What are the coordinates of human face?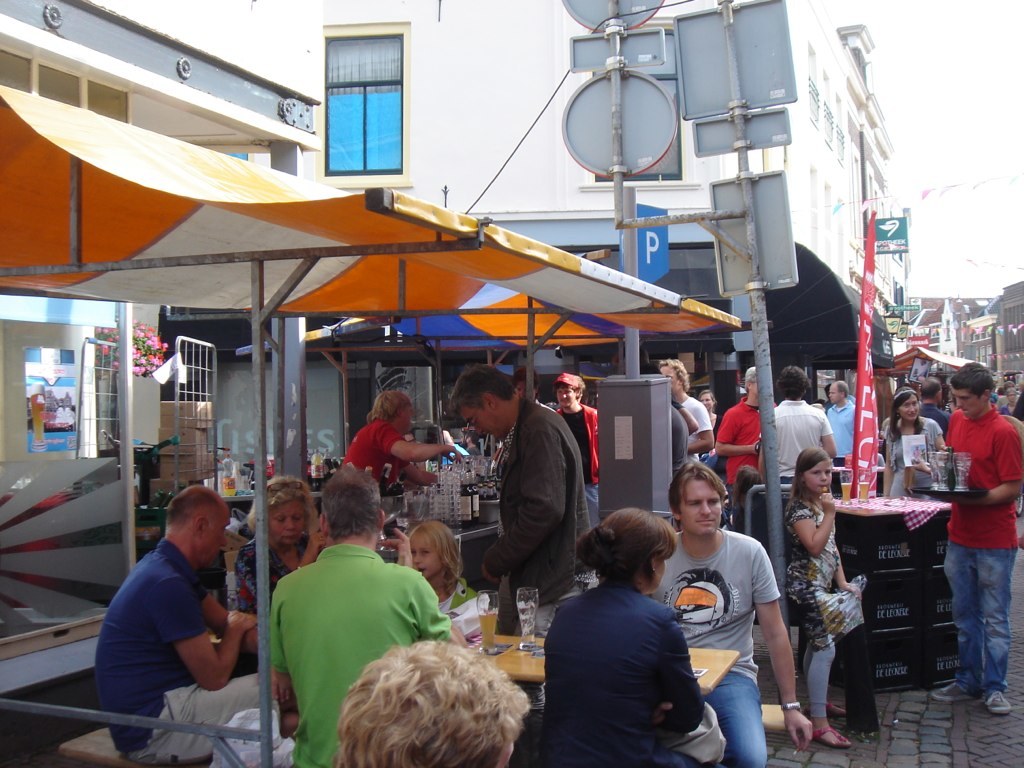
rect(555, 388, 576, 409).
